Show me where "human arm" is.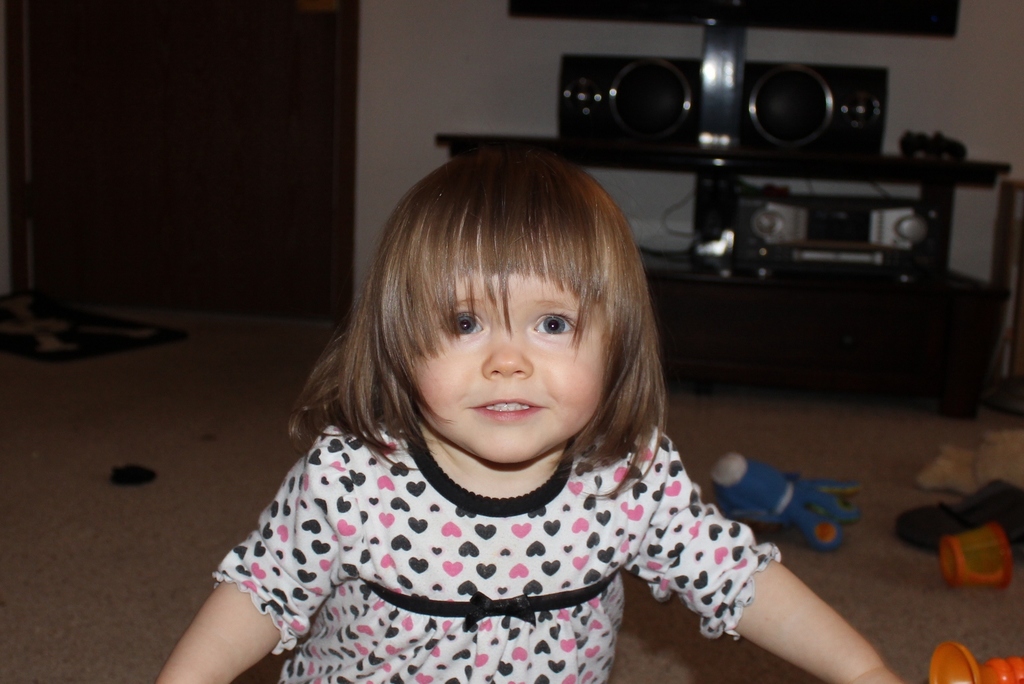
"human arm" is at 154 428 353 683.
